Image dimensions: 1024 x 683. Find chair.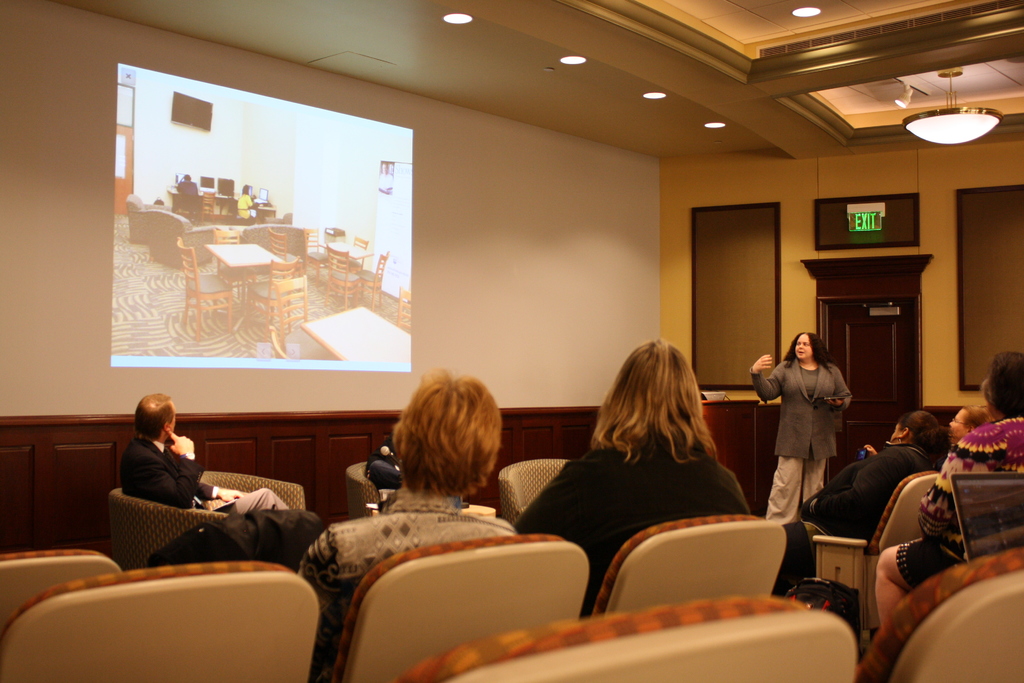
locate(859, 470, 945, 628).
